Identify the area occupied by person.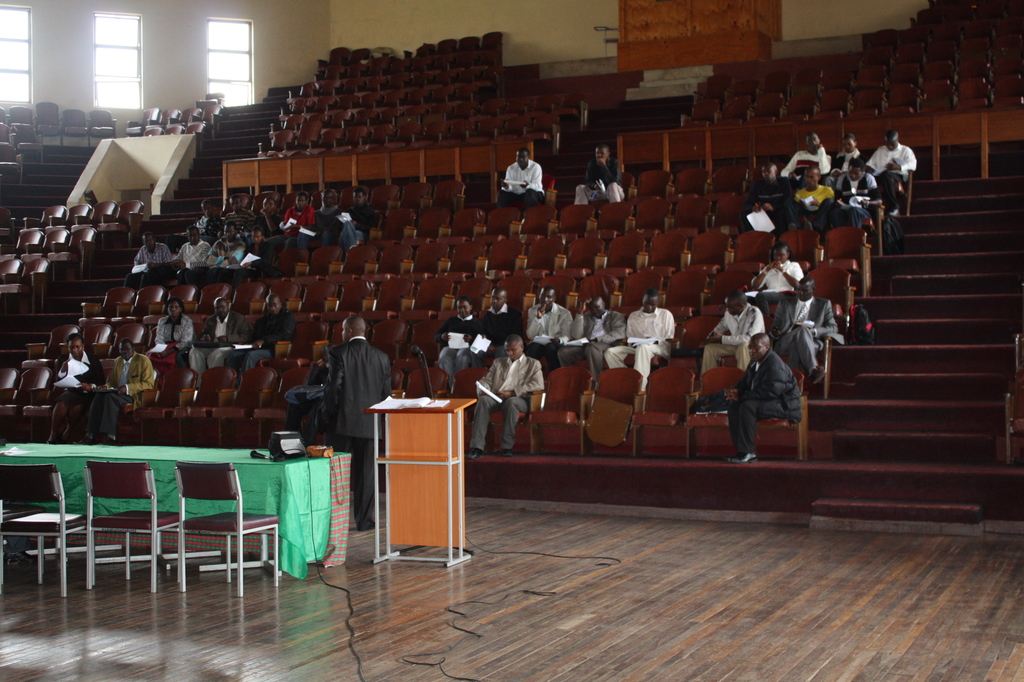
Area: 282, 191, 316, 253.
